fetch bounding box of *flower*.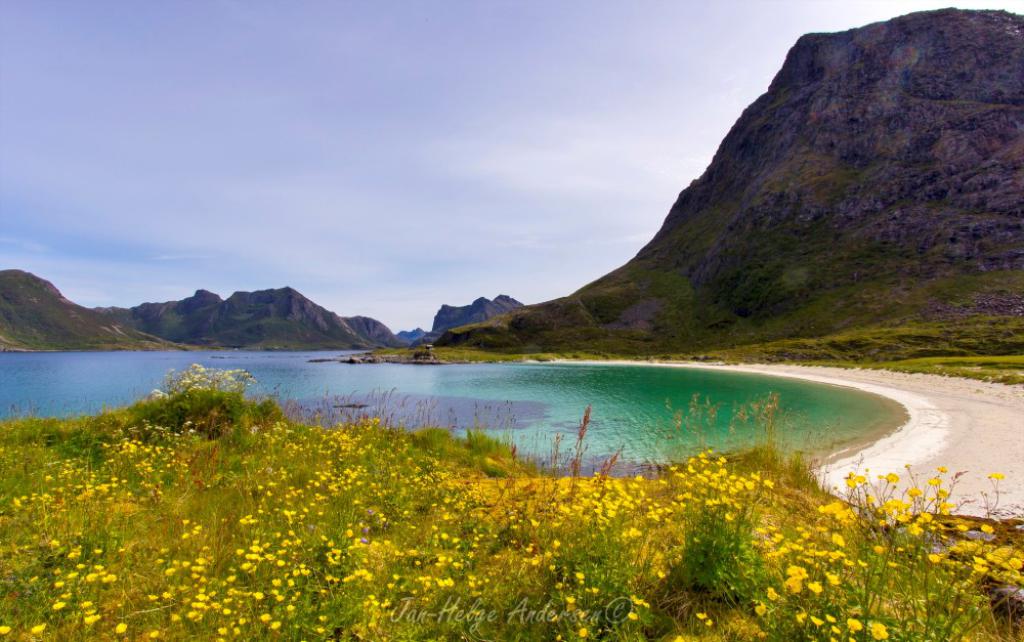
Bbox: crop(52, 601, 66, 611).
